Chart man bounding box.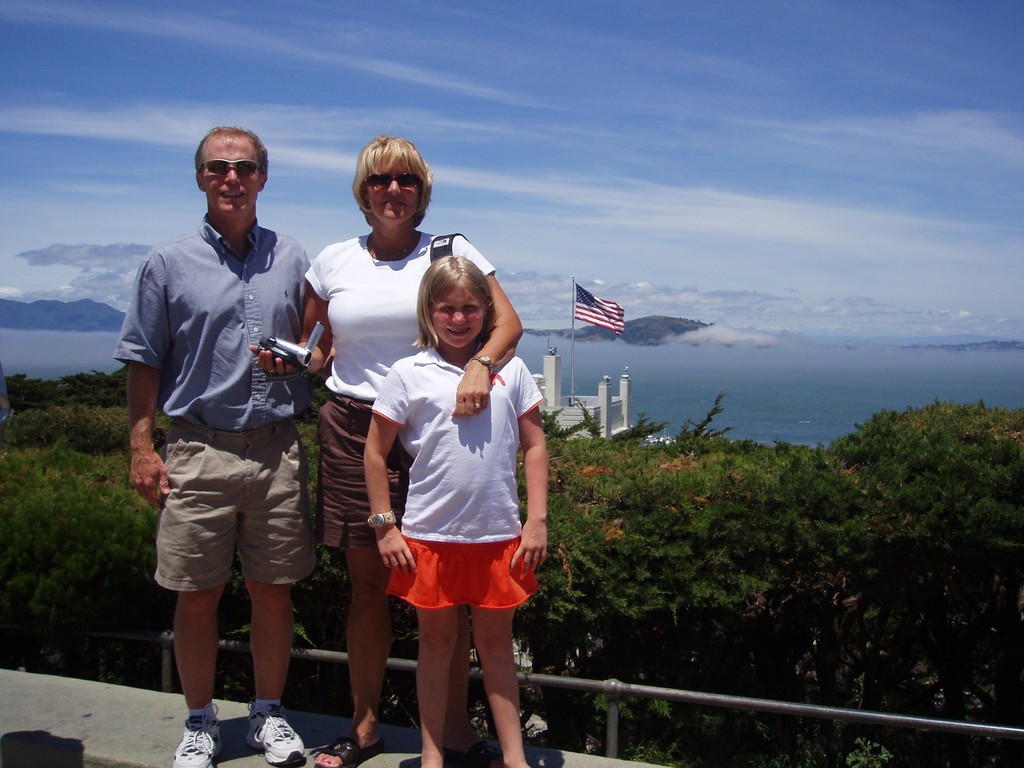
Charted: left=125, top=122, right=333, bottom=730.
